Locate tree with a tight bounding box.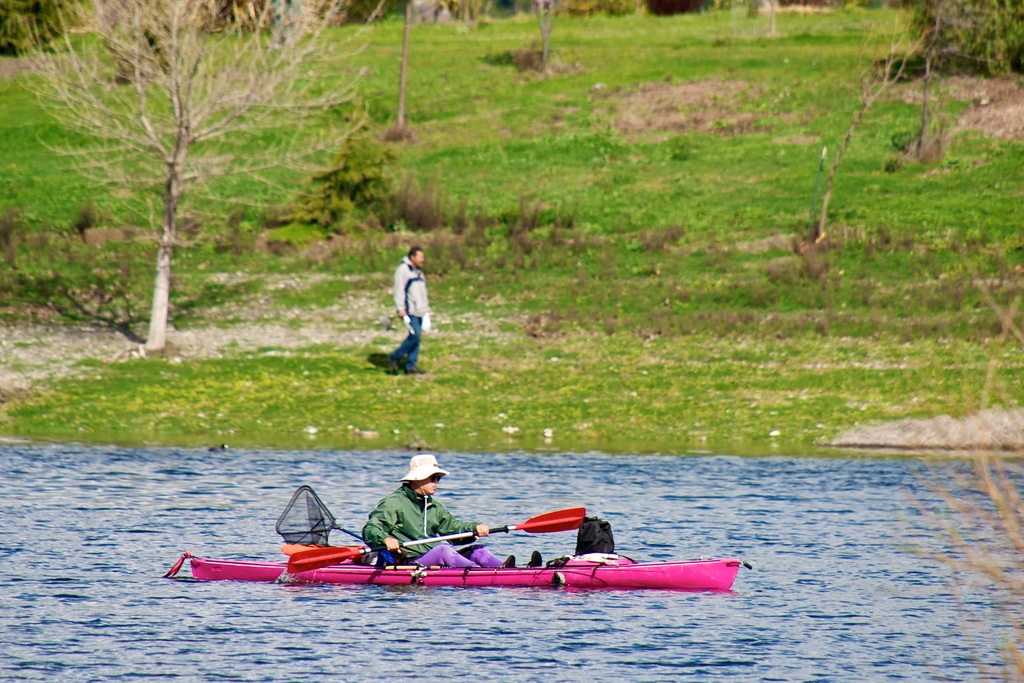
box=[893, 0, 1023, 86].
